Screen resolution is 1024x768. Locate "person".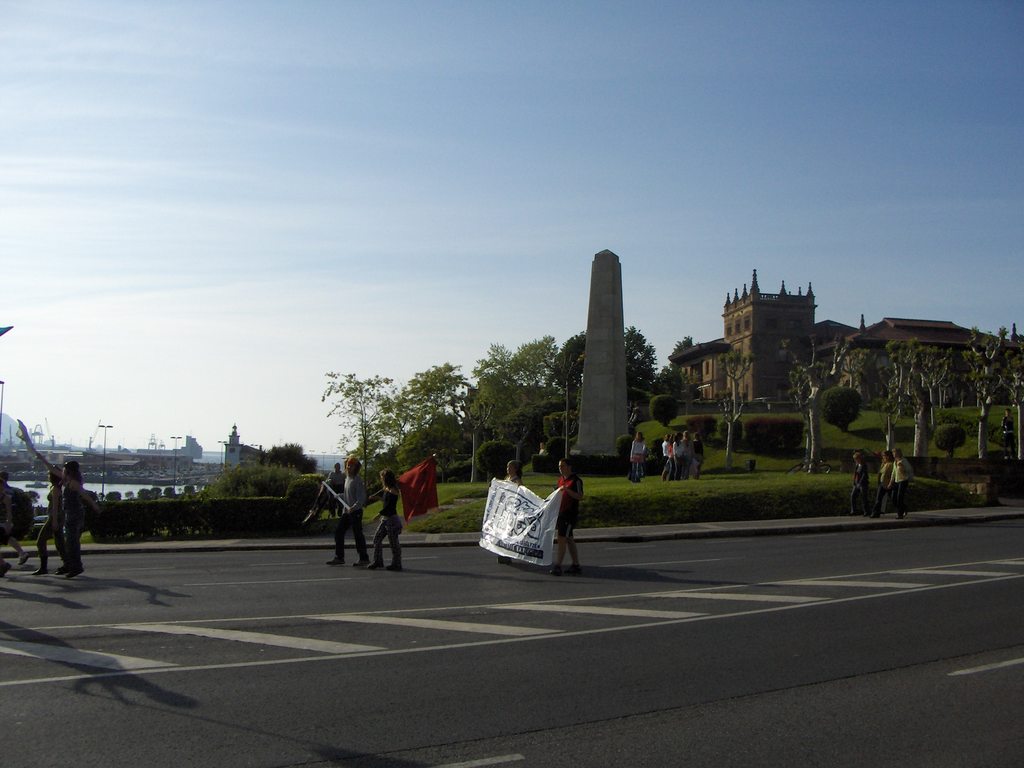
Rect(37, 450, 100, 579).
